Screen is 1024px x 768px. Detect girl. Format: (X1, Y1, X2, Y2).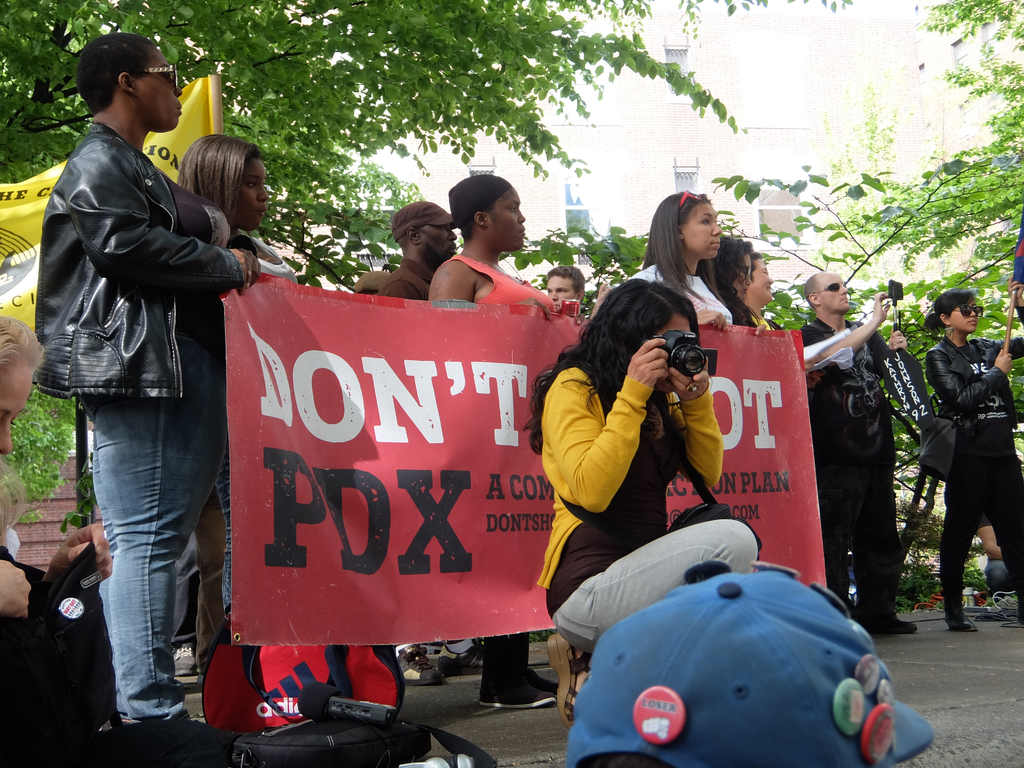
(0, 317, 241, 767).
